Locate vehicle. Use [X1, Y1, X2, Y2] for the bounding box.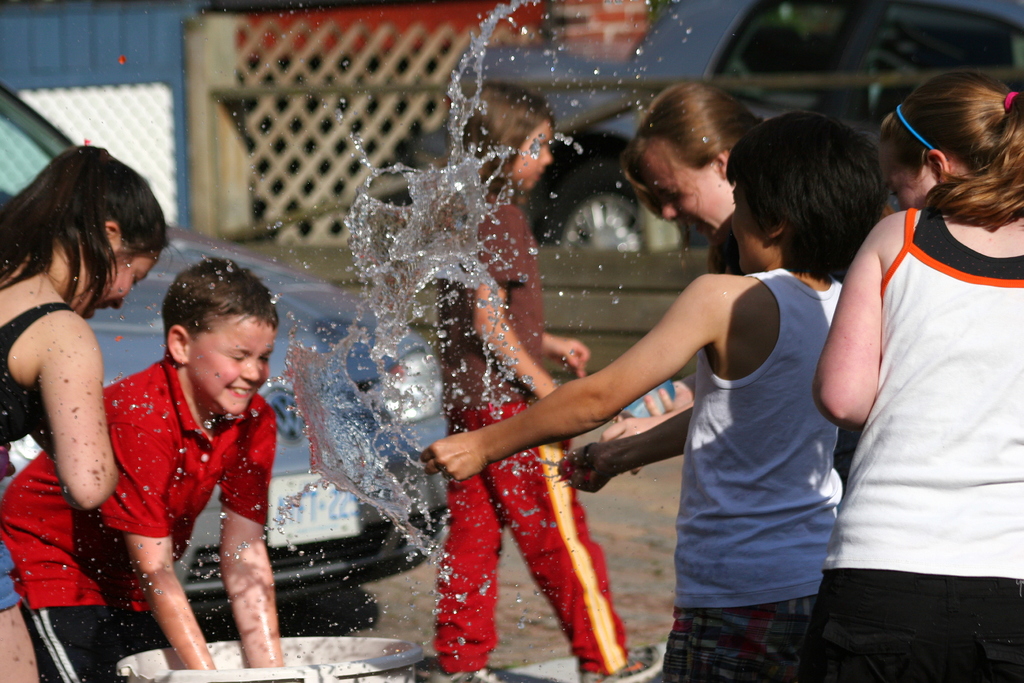
[440, 0, 1021, 248].
